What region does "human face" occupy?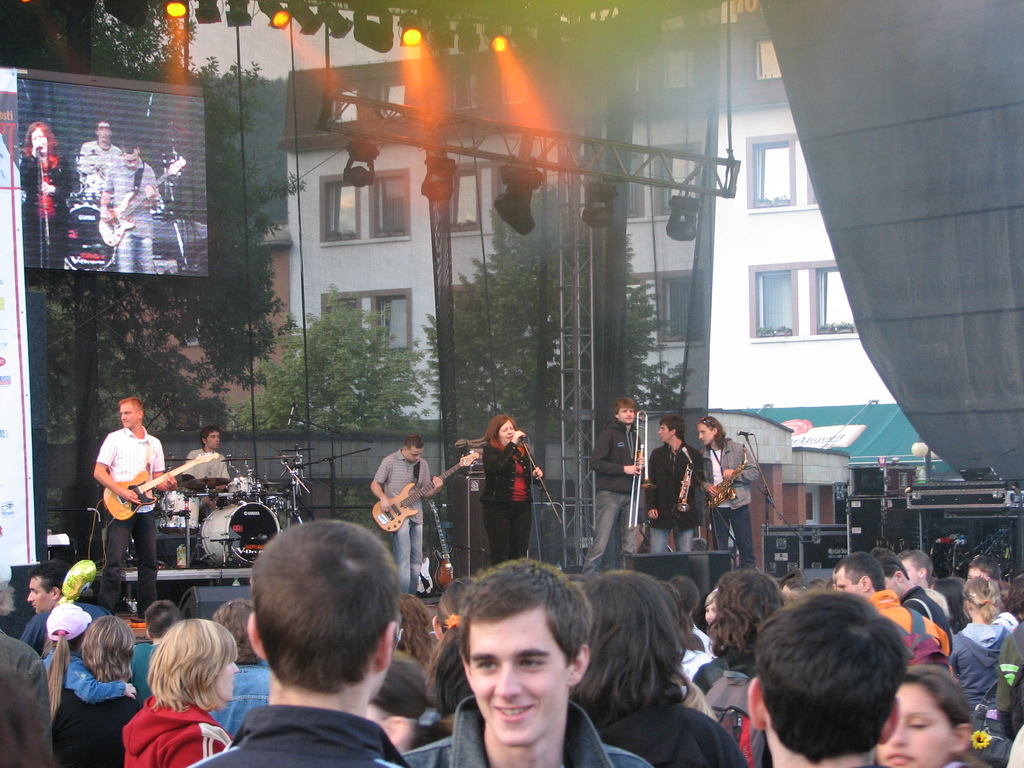
locate(408, 447, 420, 465).
